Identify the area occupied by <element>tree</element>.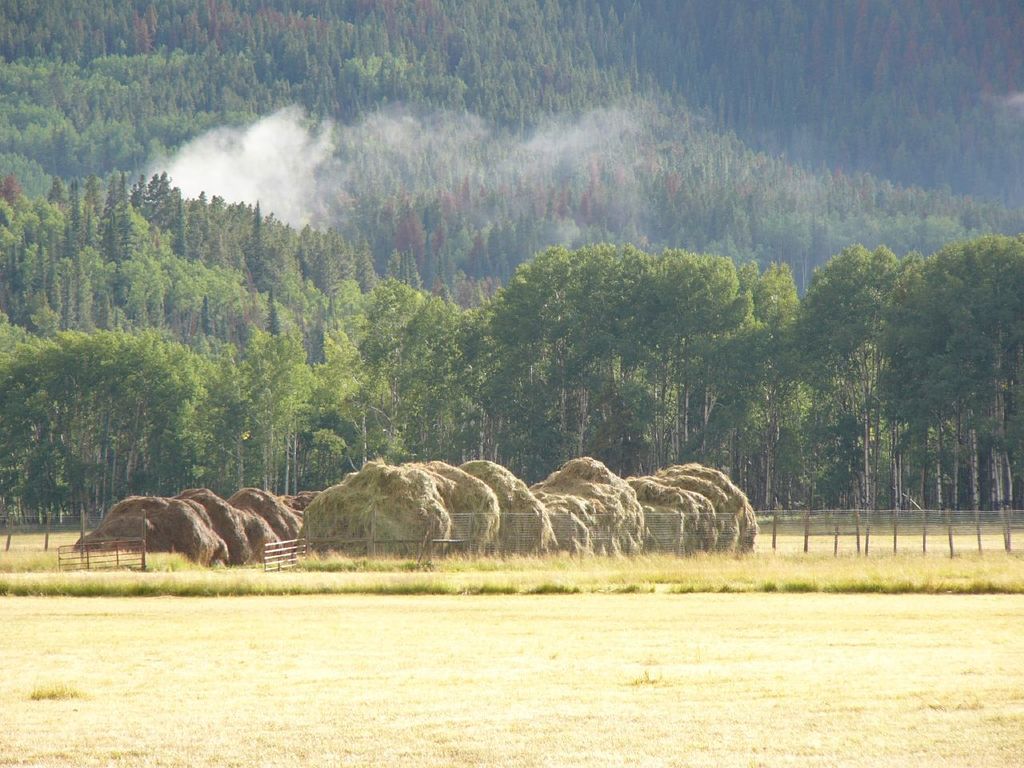
Area: bbox=[757, 255, 813, 553].
